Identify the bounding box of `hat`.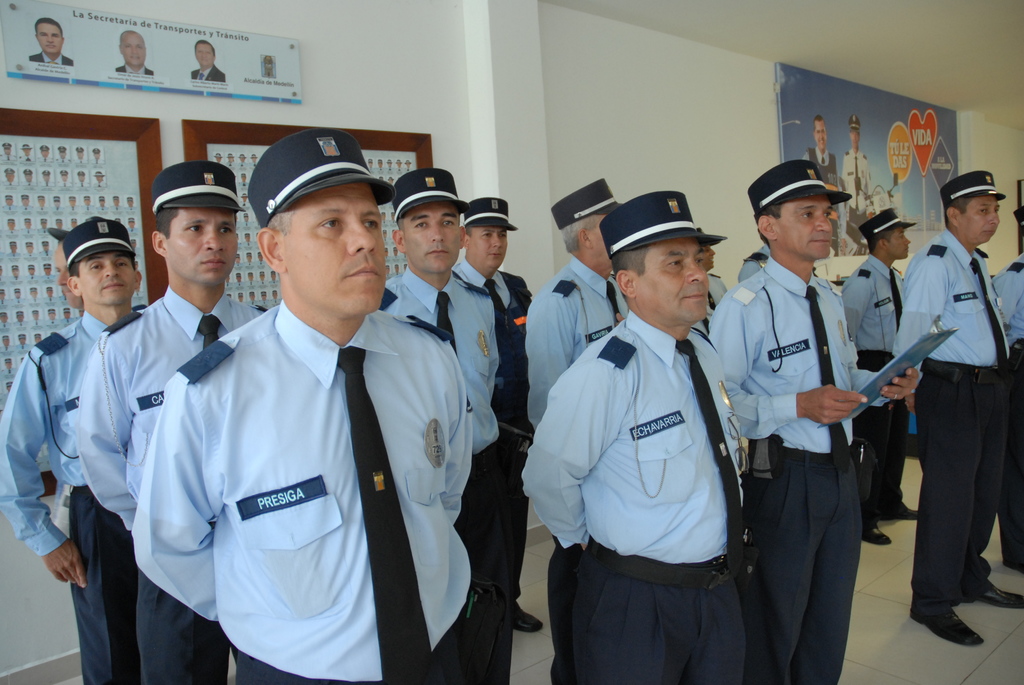
rect(858, 205, 913, 243).
